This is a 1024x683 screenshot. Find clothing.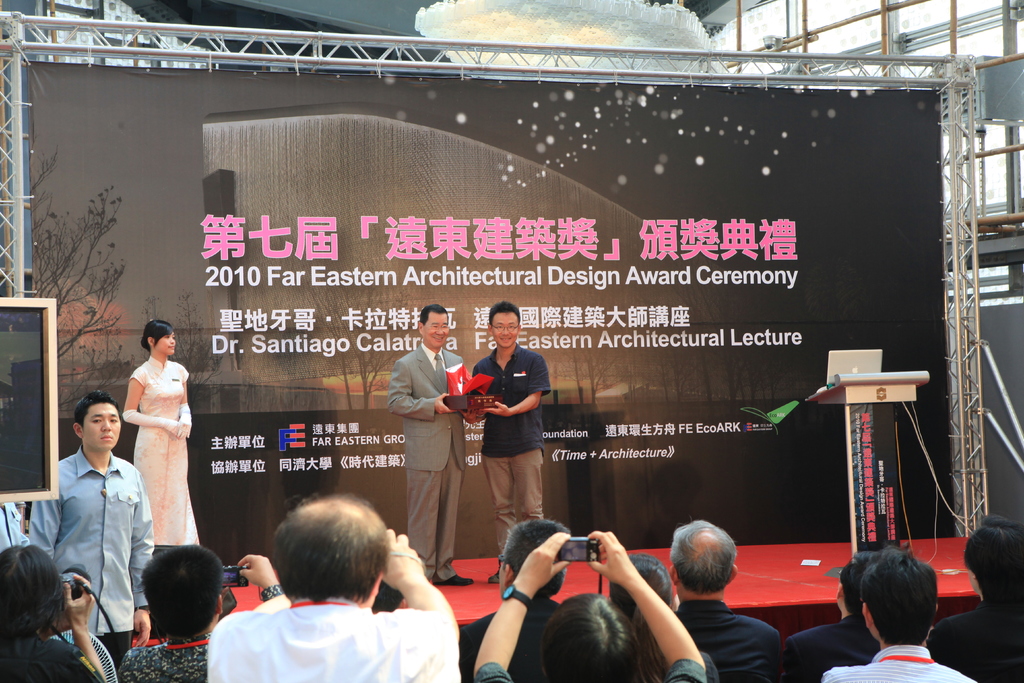
Bounding box: l=468, t=338, r=550, b=562.
